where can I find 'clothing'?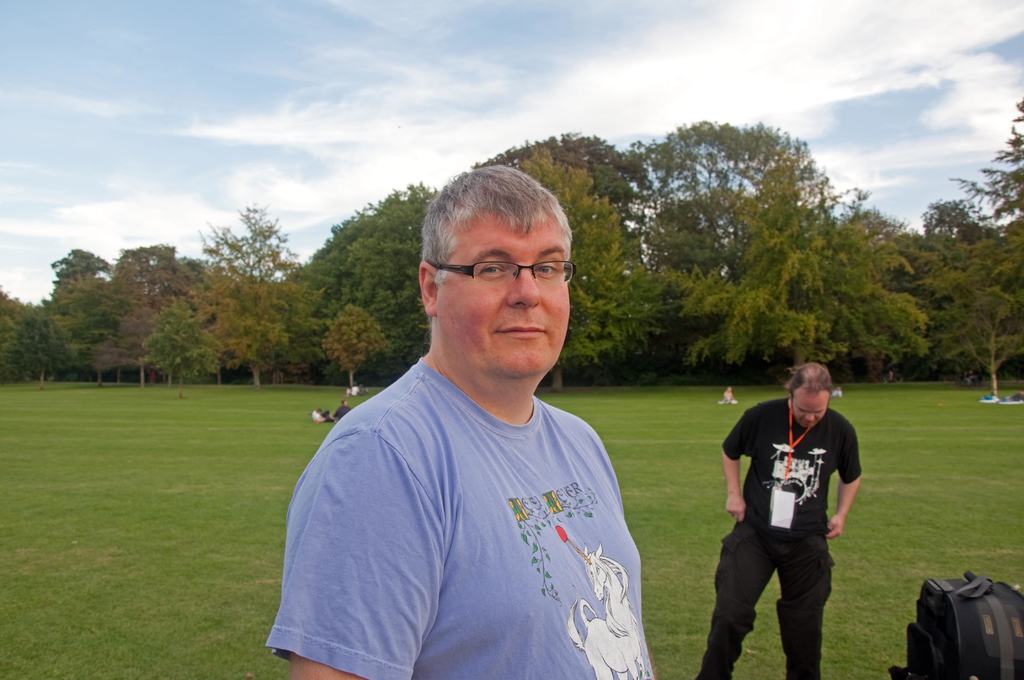
You can find it at Rect(281, 302, 672, 666).
